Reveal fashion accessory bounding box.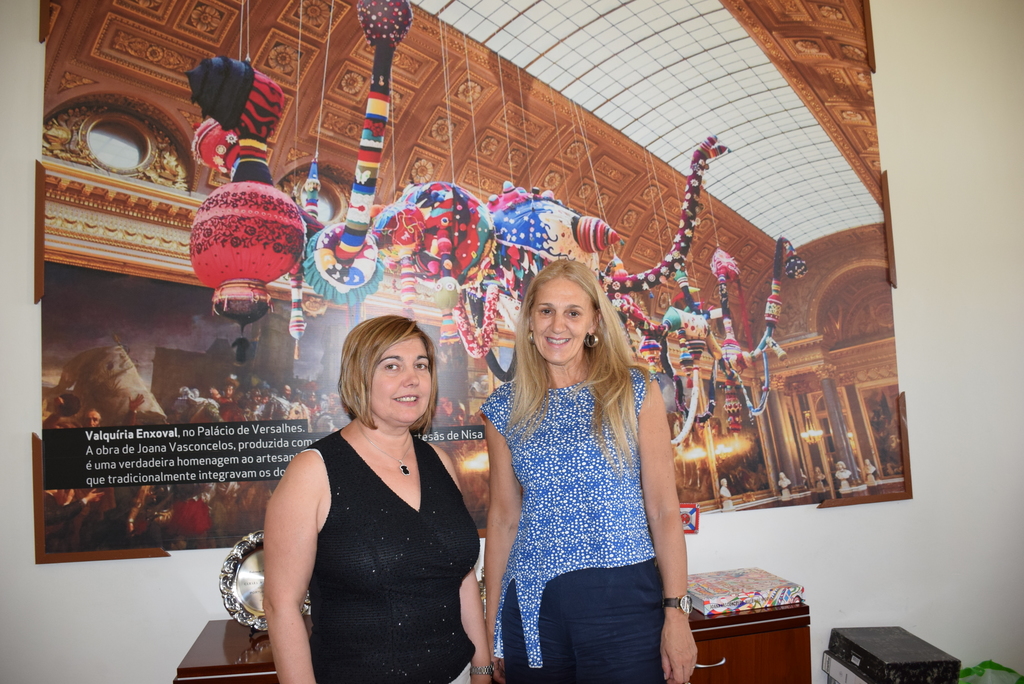
Revealed: select_region(526, 331, 536, 346).
